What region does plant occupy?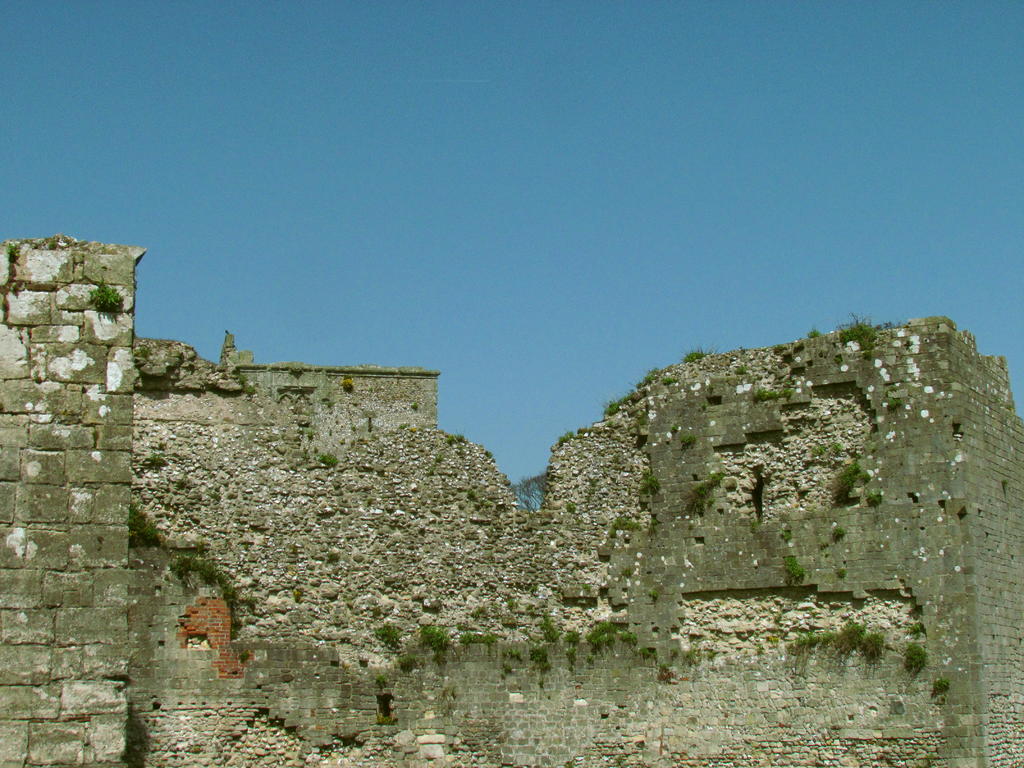
x1=806 y1=330 x2=823 y2=342.
